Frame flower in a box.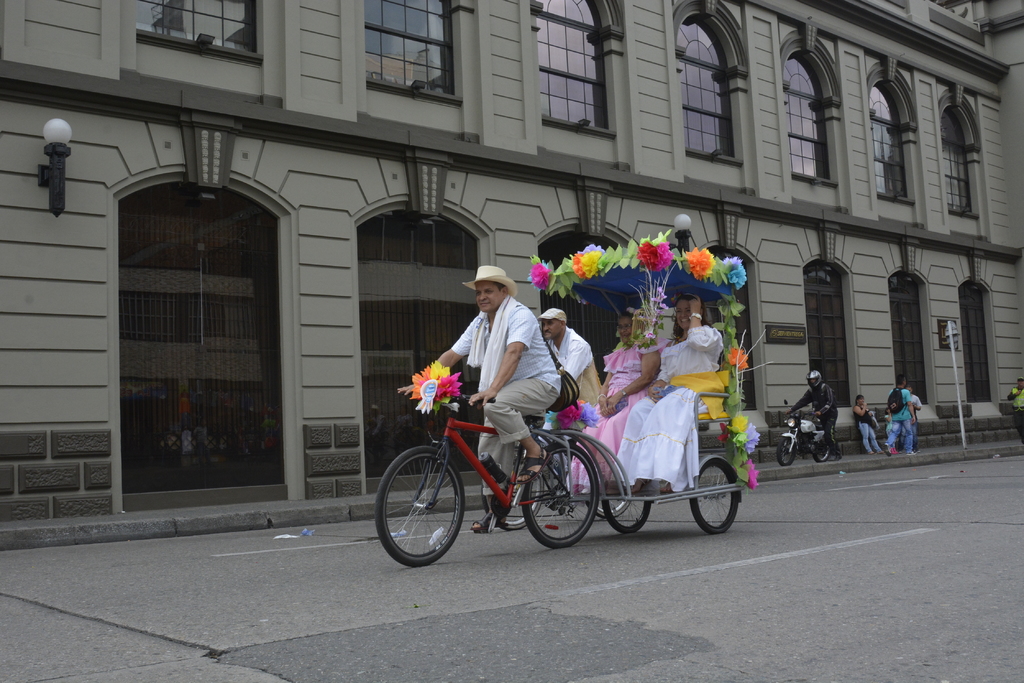
<bbox>634, 237, 677, 275</bbox>.
